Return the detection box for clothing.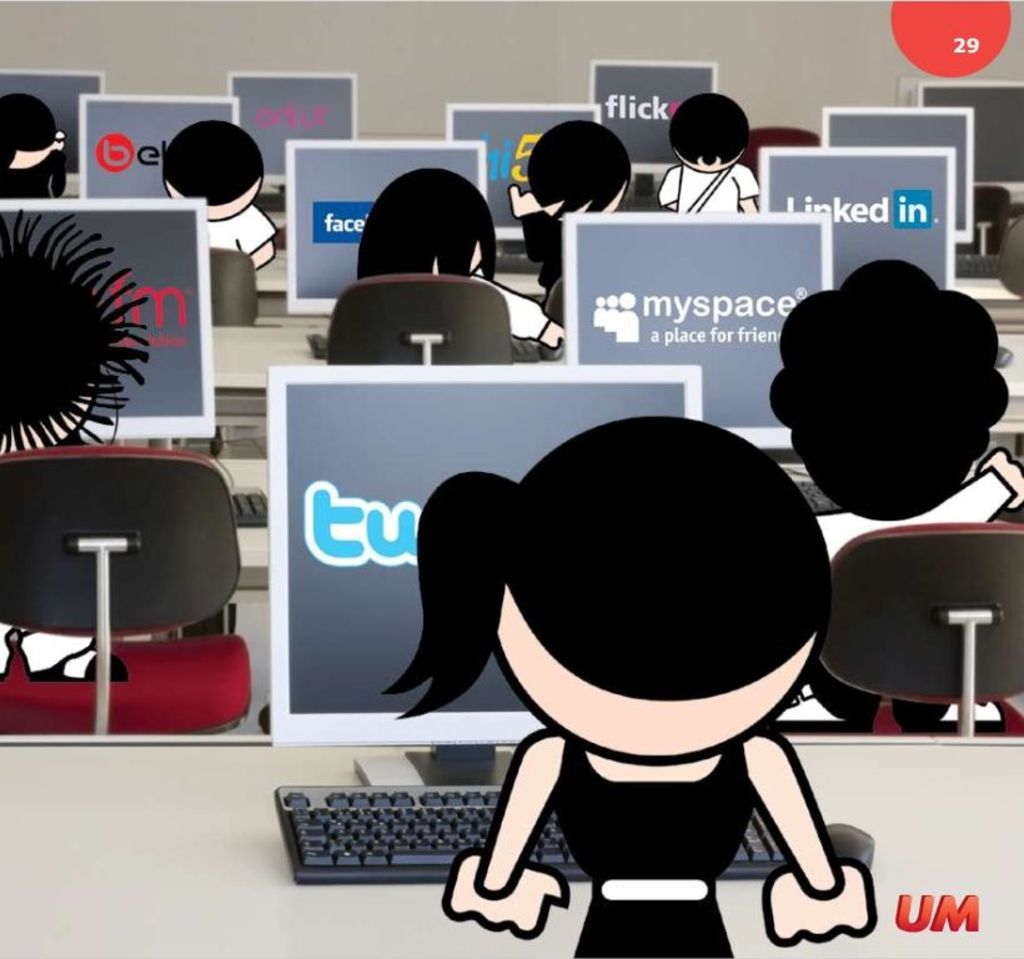
x1=202 y1=206 x2=268 y2=260.
